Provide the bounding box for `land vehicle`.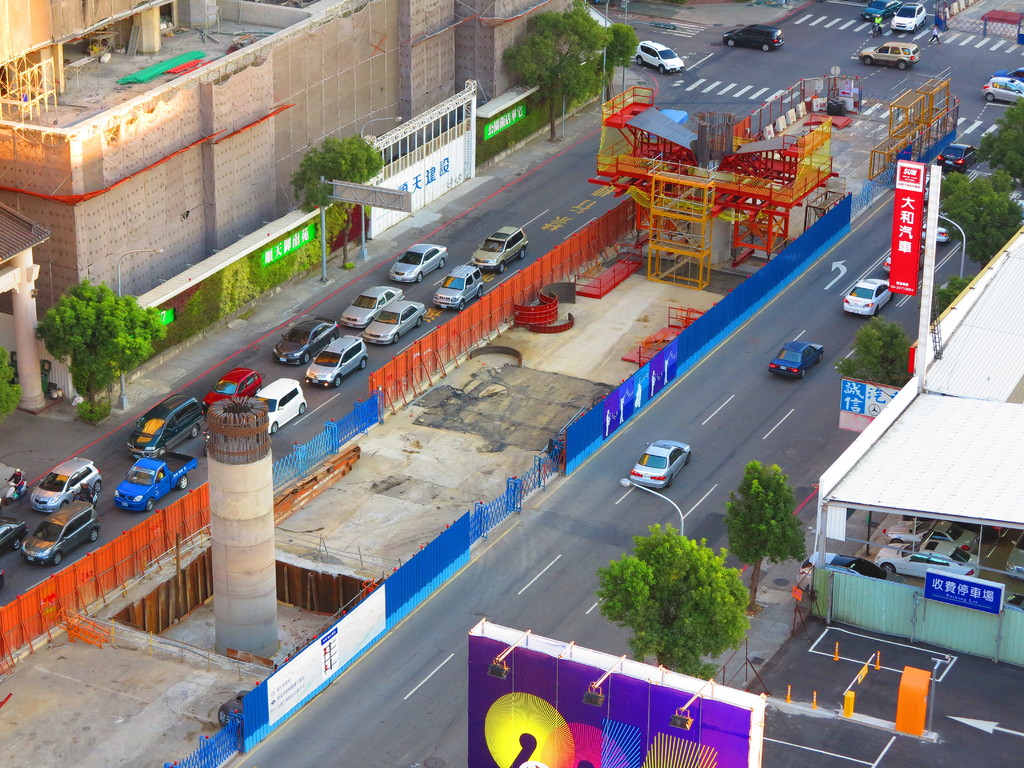
921 220 950 241.
